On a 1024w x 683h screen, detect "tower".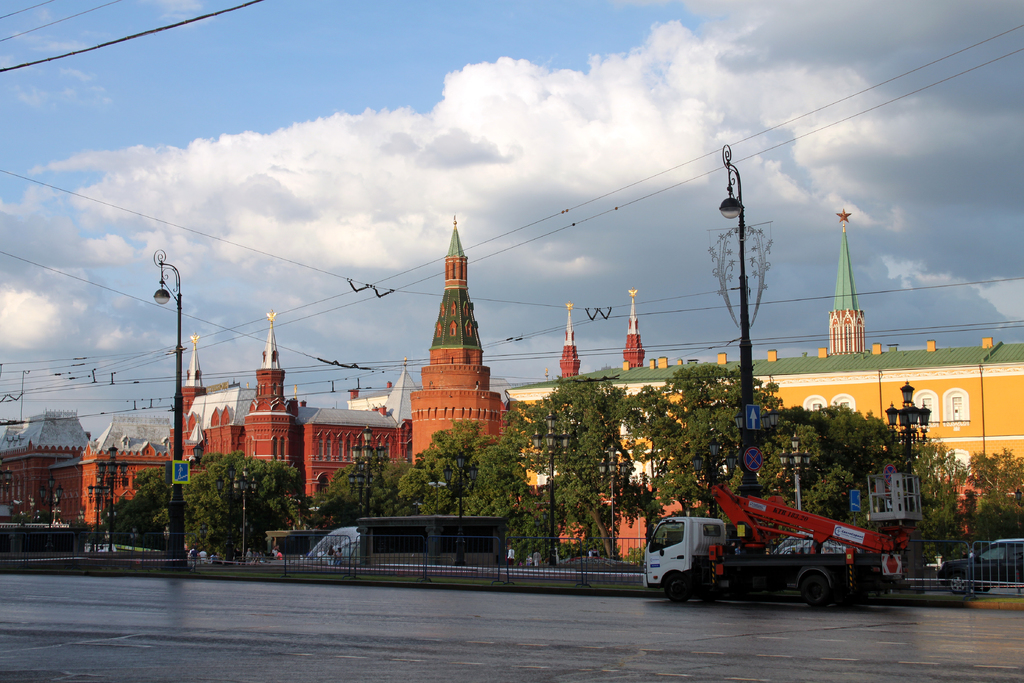
(411, 213, 499, 466).
